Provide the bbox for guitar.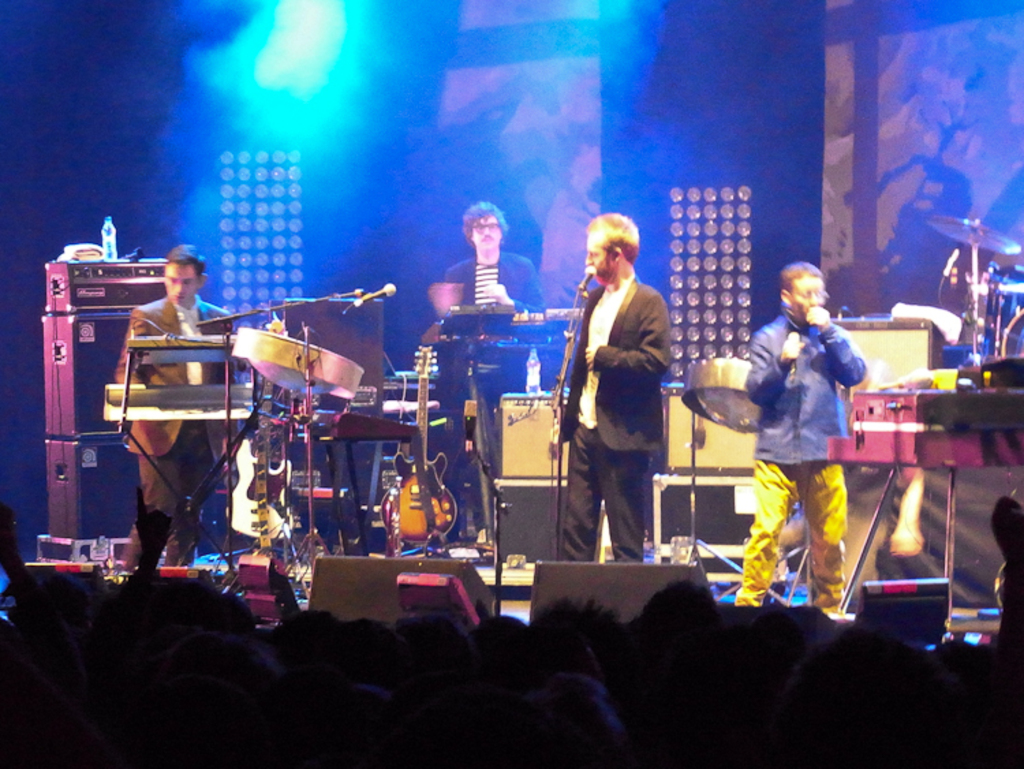
select_region(367, 340, 460, 549).
